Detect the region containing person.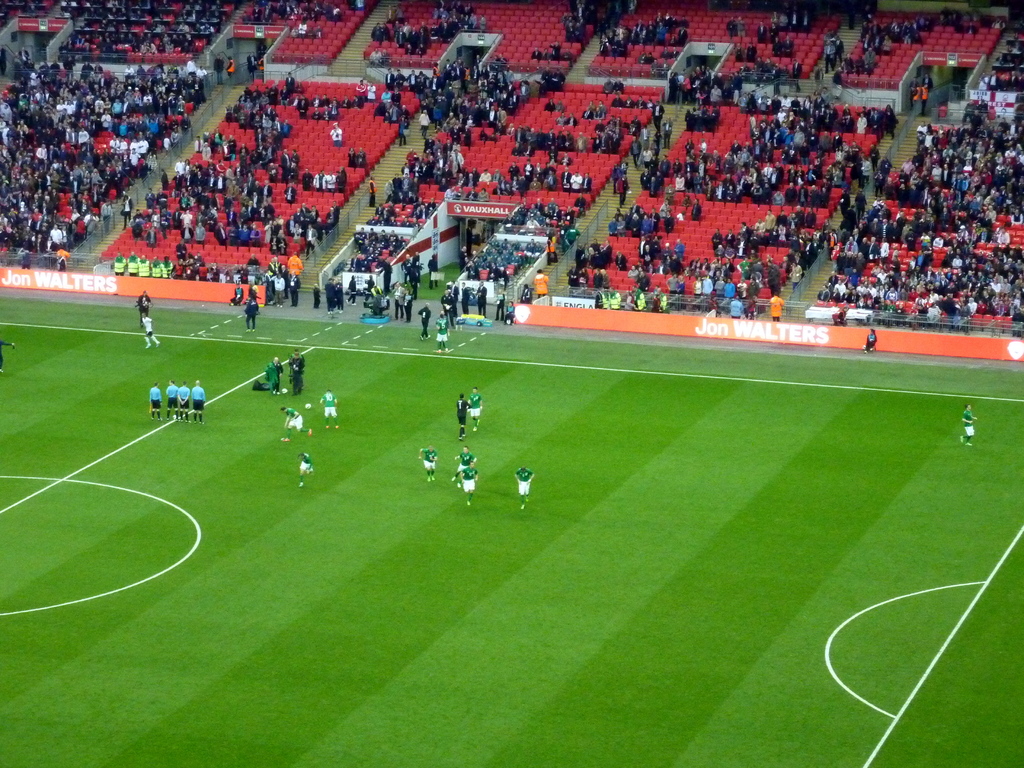
234, 289, 245, 302.
